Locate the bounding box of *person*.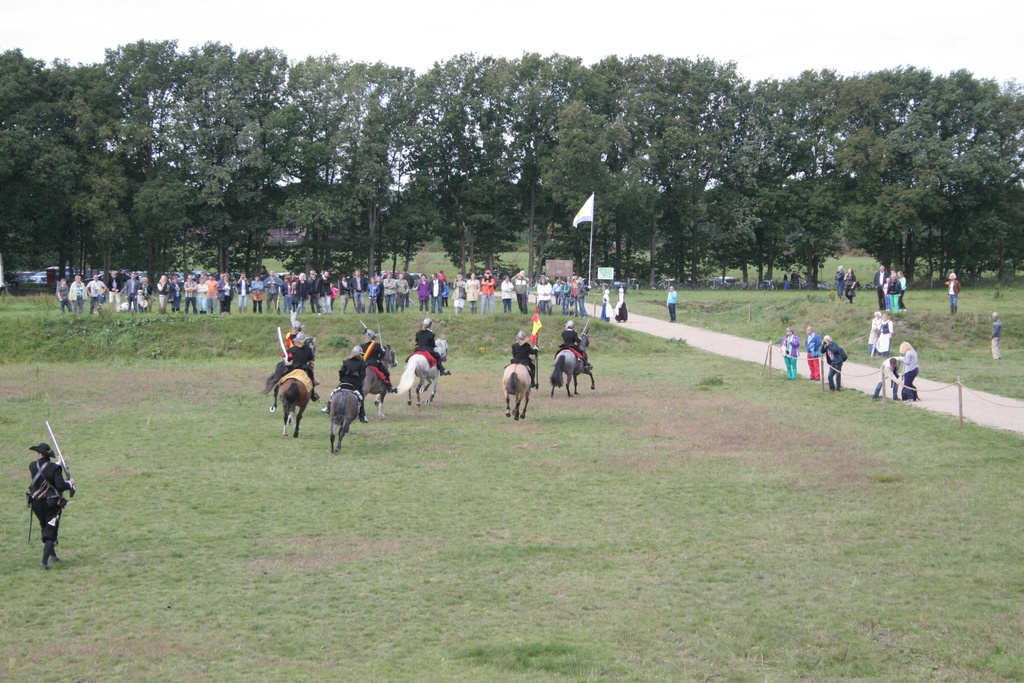
Bounding box: detection(869, 308, 879, 347).
